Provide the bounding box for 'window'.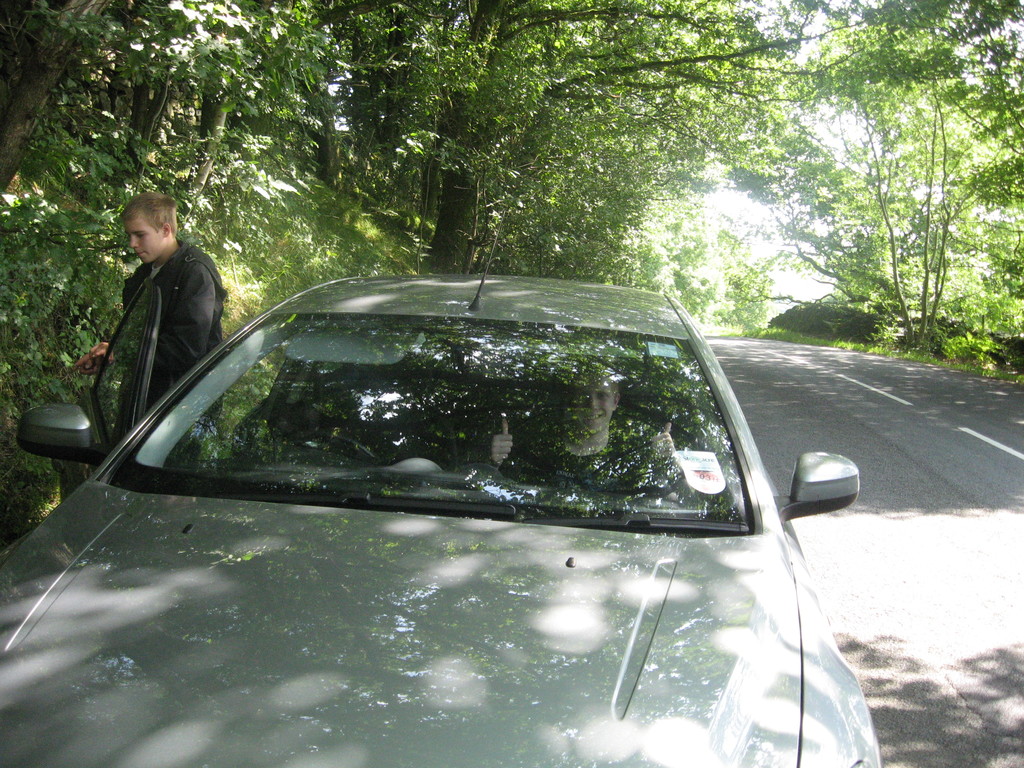
bbox=(161, 333, 295, 468).
